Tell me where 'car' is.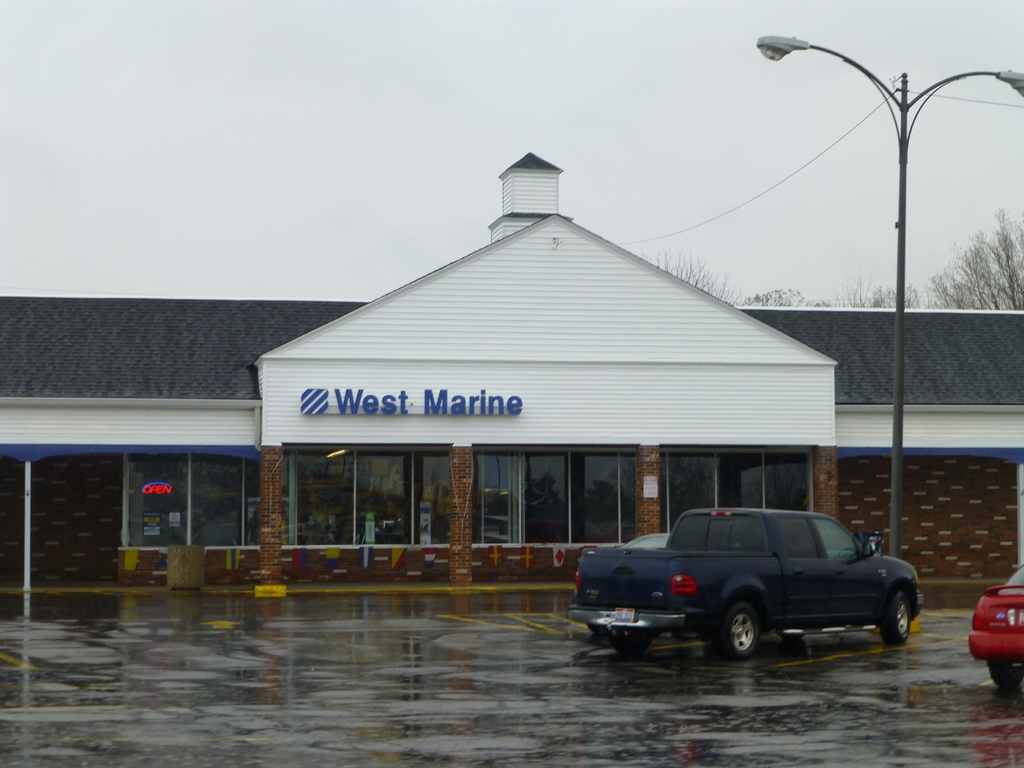
'car' is at 568/533/689/644.
